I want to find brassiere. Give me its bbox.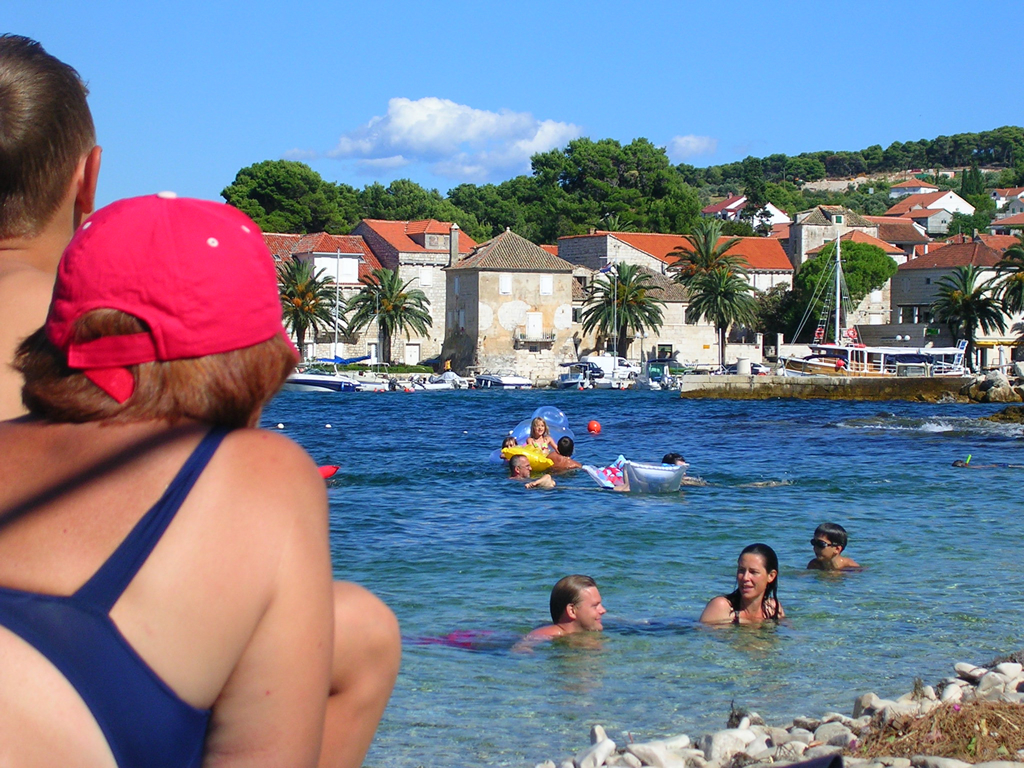
[731, 605, 770, 623].
